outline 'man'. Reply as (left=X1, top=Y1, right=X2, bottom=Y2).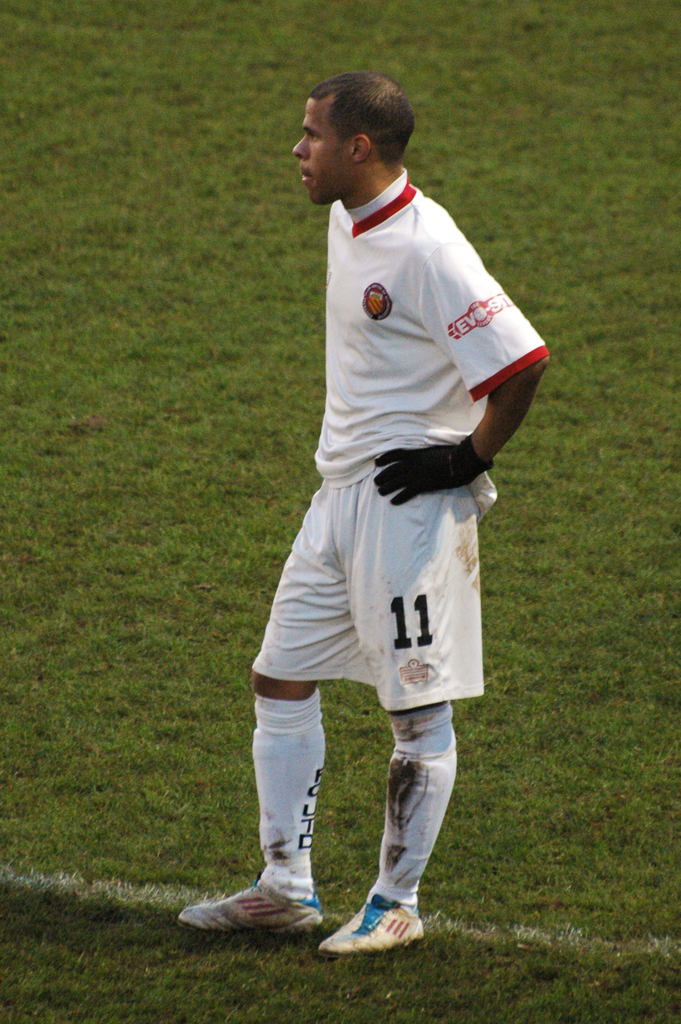
(left=209, top=61, right=537, bottom=936).
